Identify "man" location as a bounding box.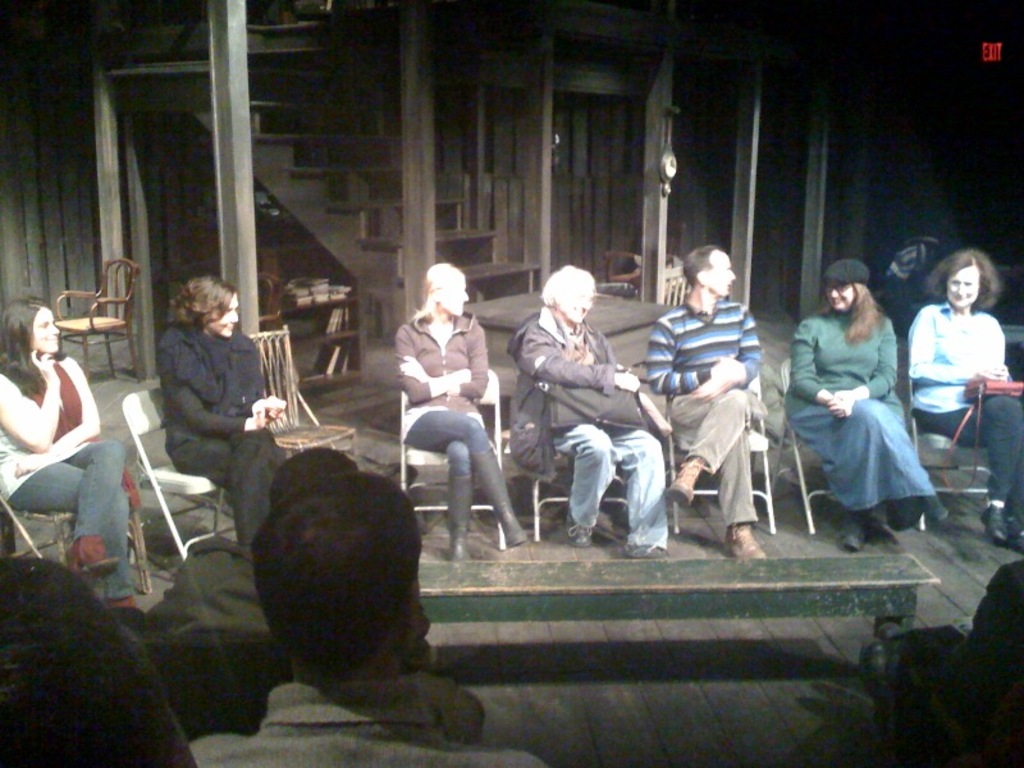
499 255 668 557.
